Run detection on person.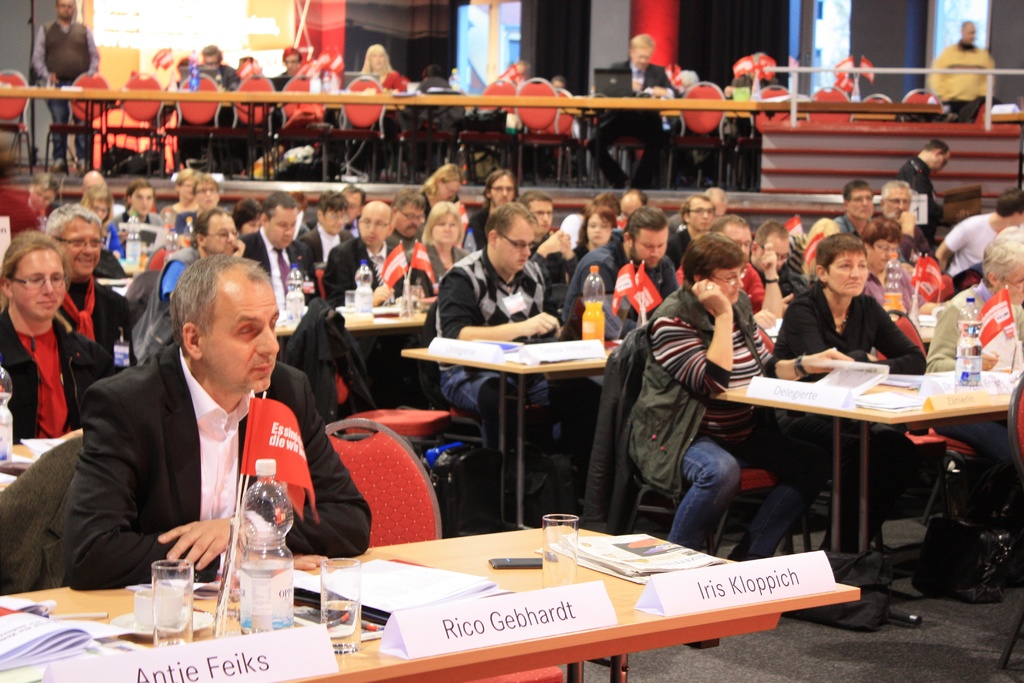
Result: 559/187/618/244.
